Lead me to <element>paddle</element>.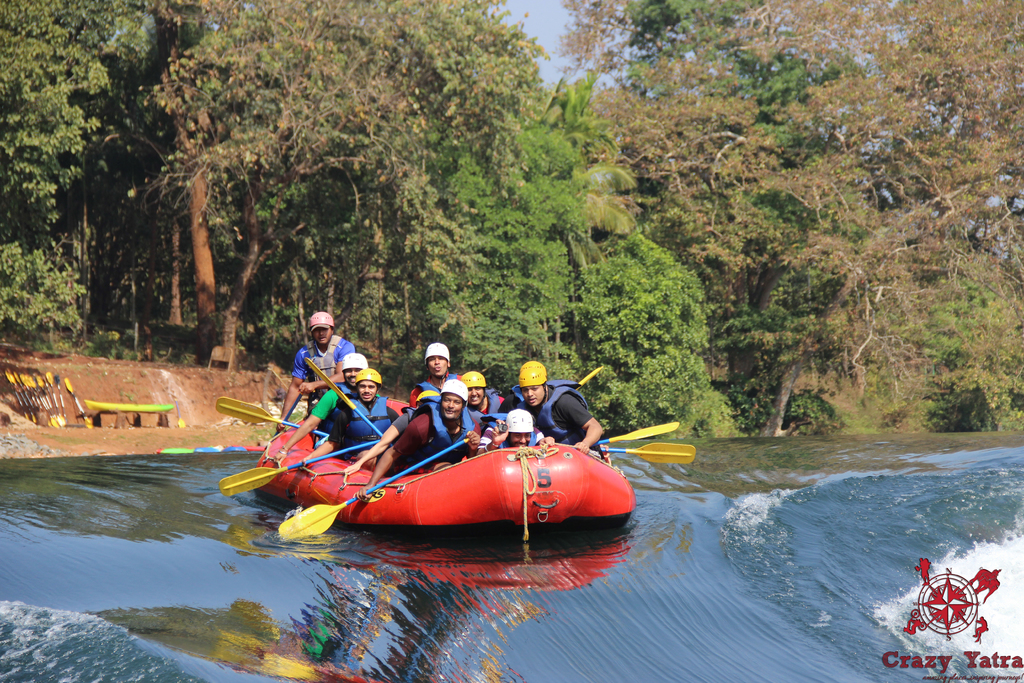
Lead to bbox=(592, 422, 677, 446).
